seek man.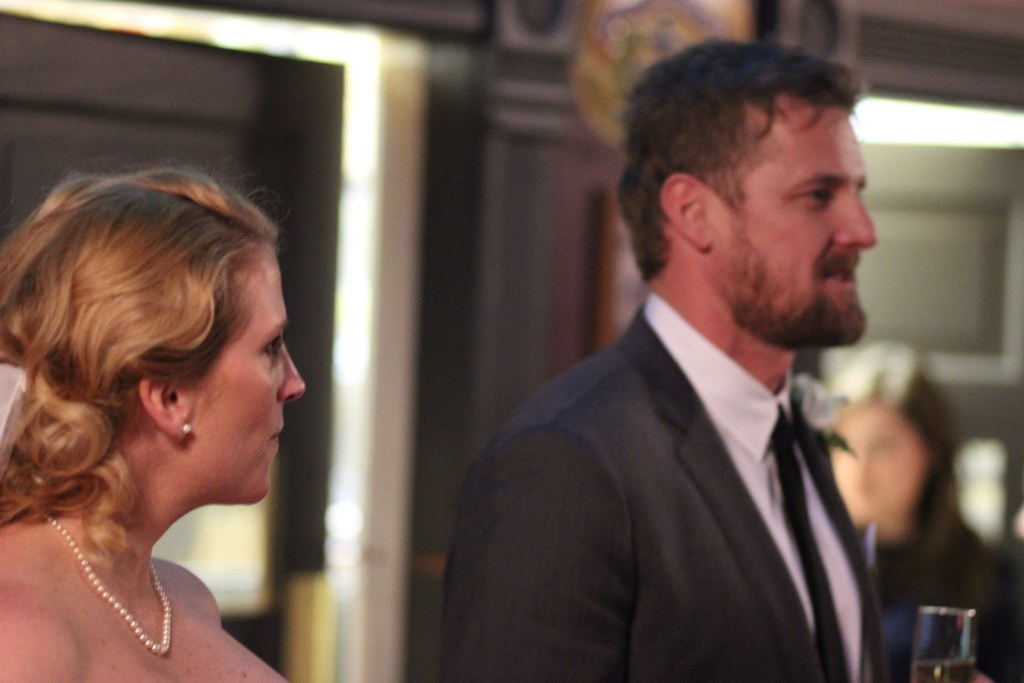
(x1=428, y1=44, x2=951, y2=667).
